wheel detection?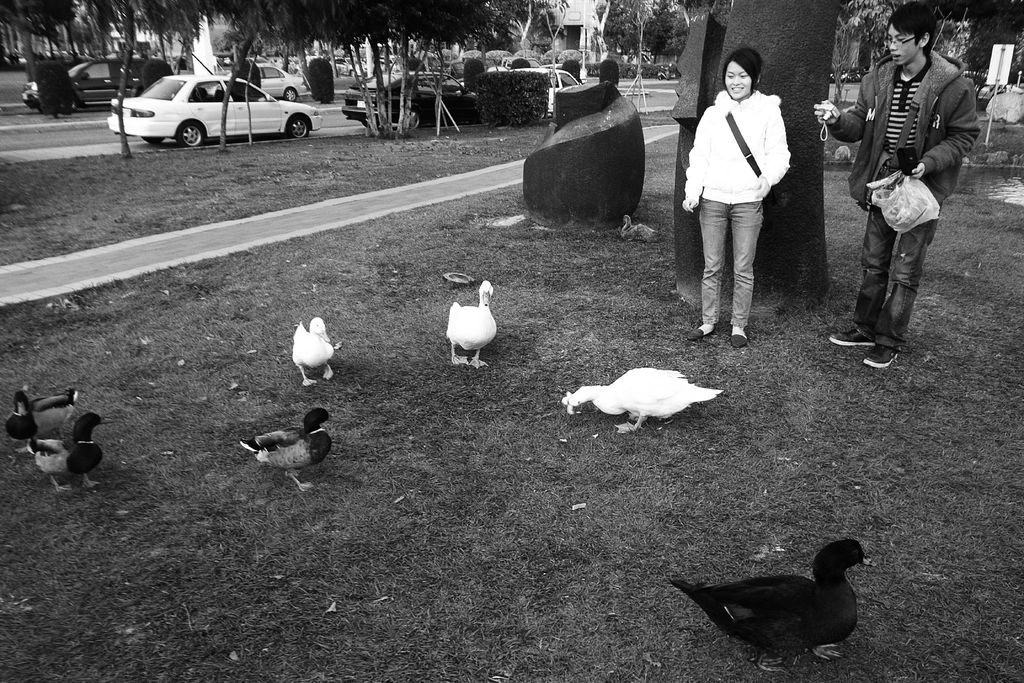
60/101/75/113
